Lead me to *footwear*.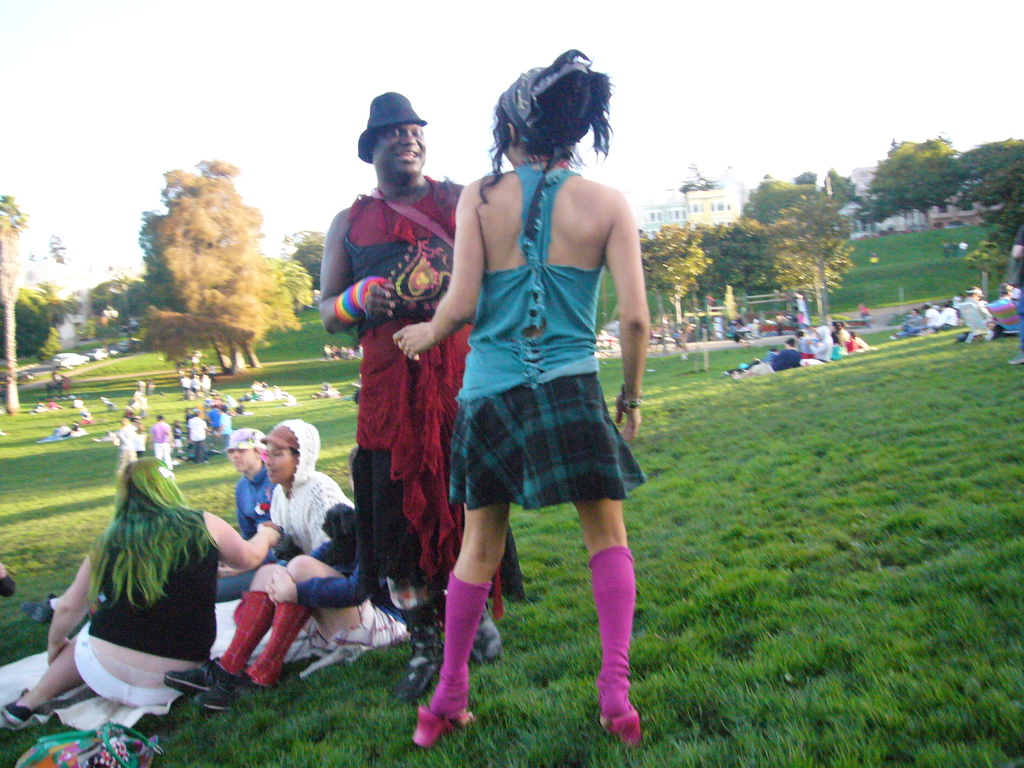
Lead to Rect(599, 705, 641, 748).
